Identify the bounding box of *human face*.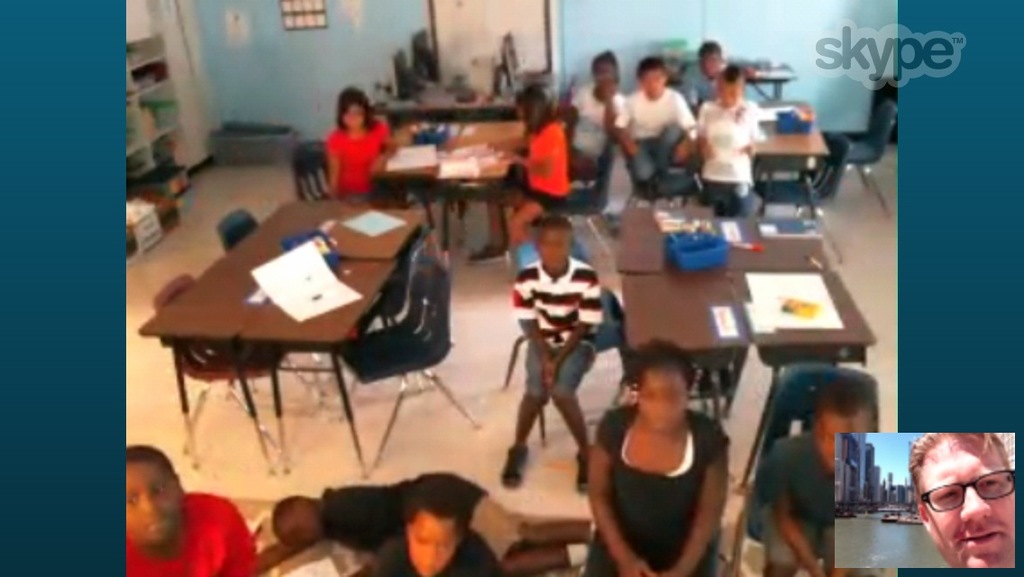
box=[639, 68, 666, 100].
